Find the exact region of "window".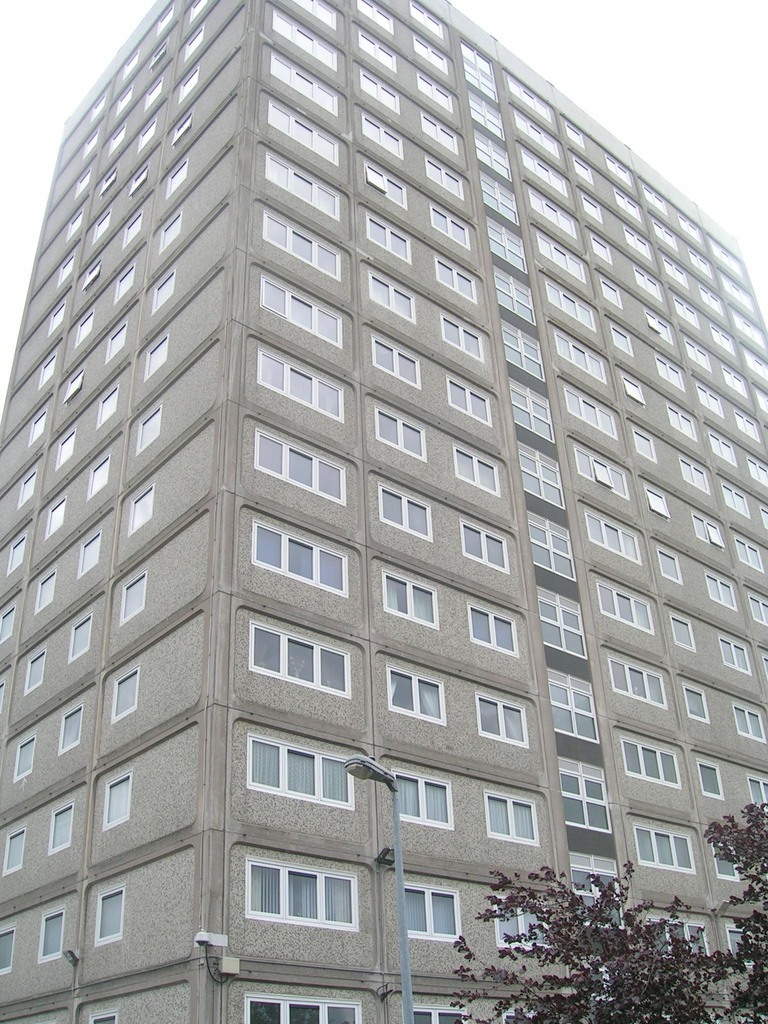
Exact region: <region>412, 32, 449, 68</region>.
